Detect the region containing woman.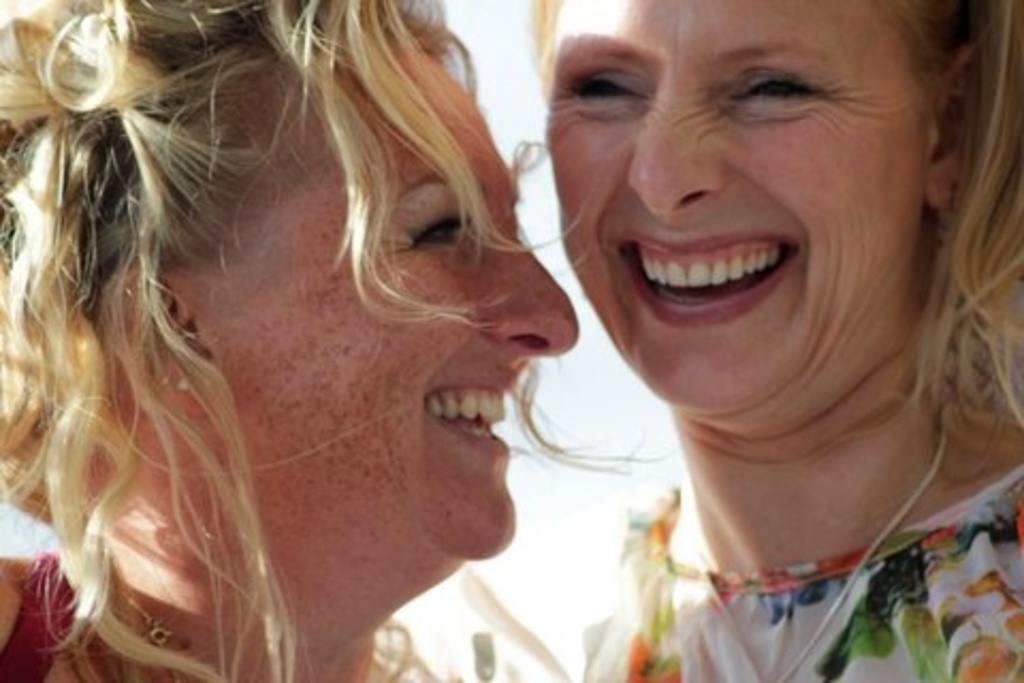
[0, 0, 683, 681].
